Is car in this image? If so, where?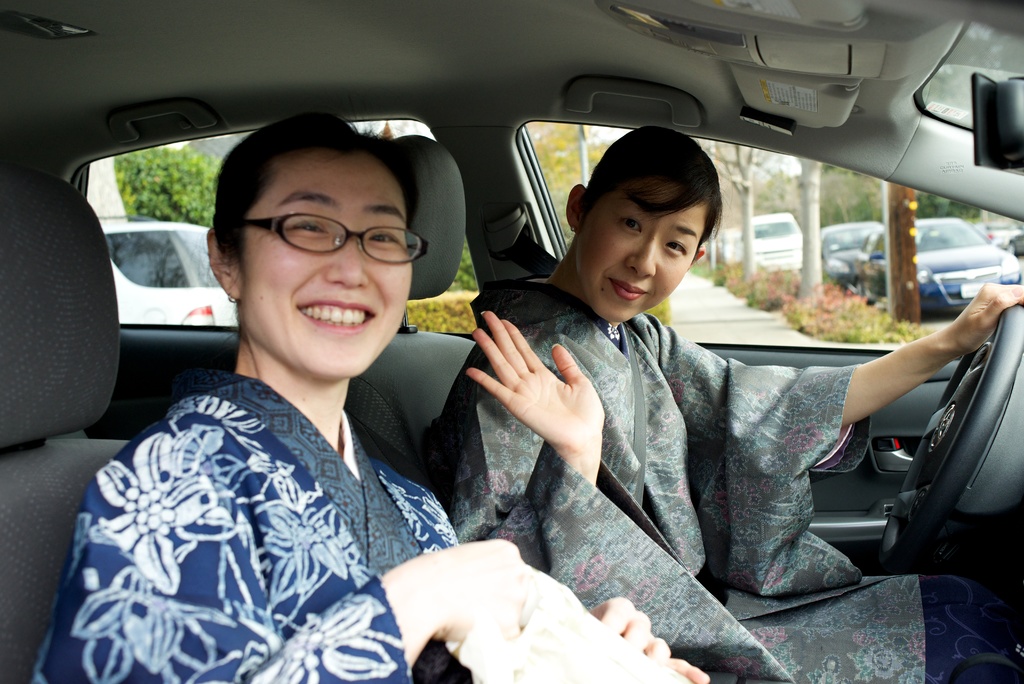
Yes, at 99,216,243,330.
